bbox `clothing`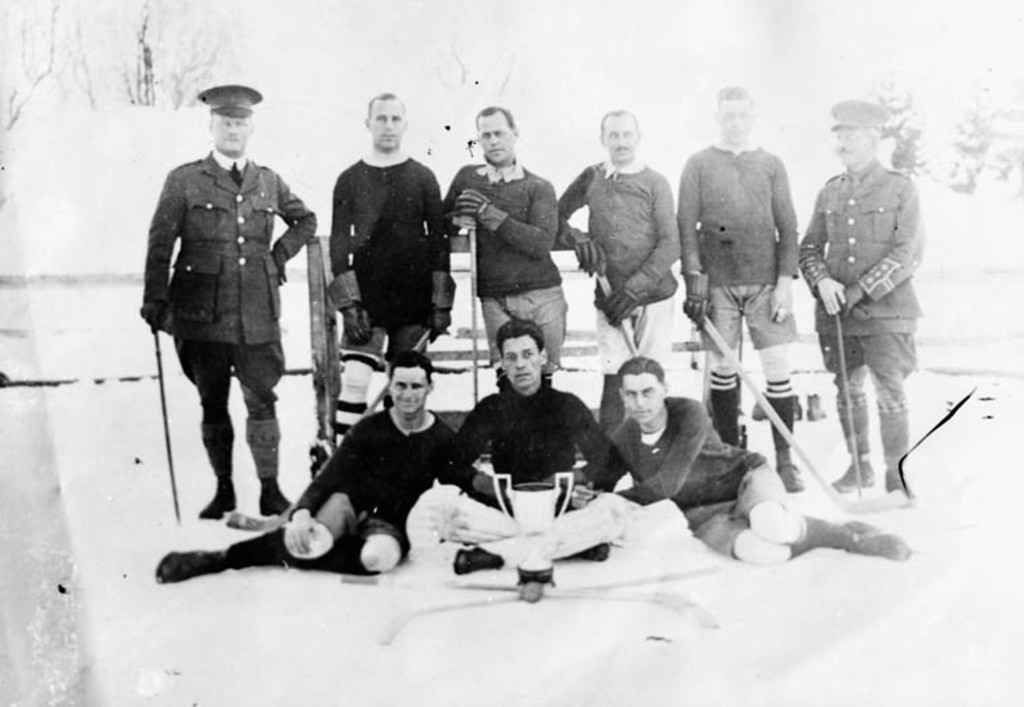
{"x1": 283, "y1": 399, "x2": 470, "y2": 567}
